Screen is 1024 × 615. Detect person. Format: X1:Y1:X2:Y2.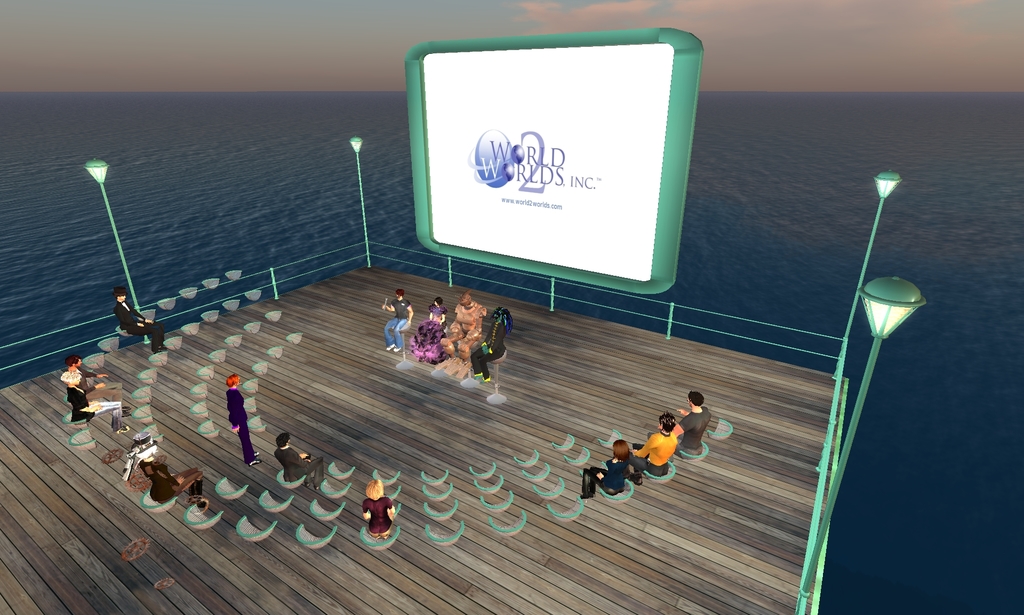
224:372:263:469.
